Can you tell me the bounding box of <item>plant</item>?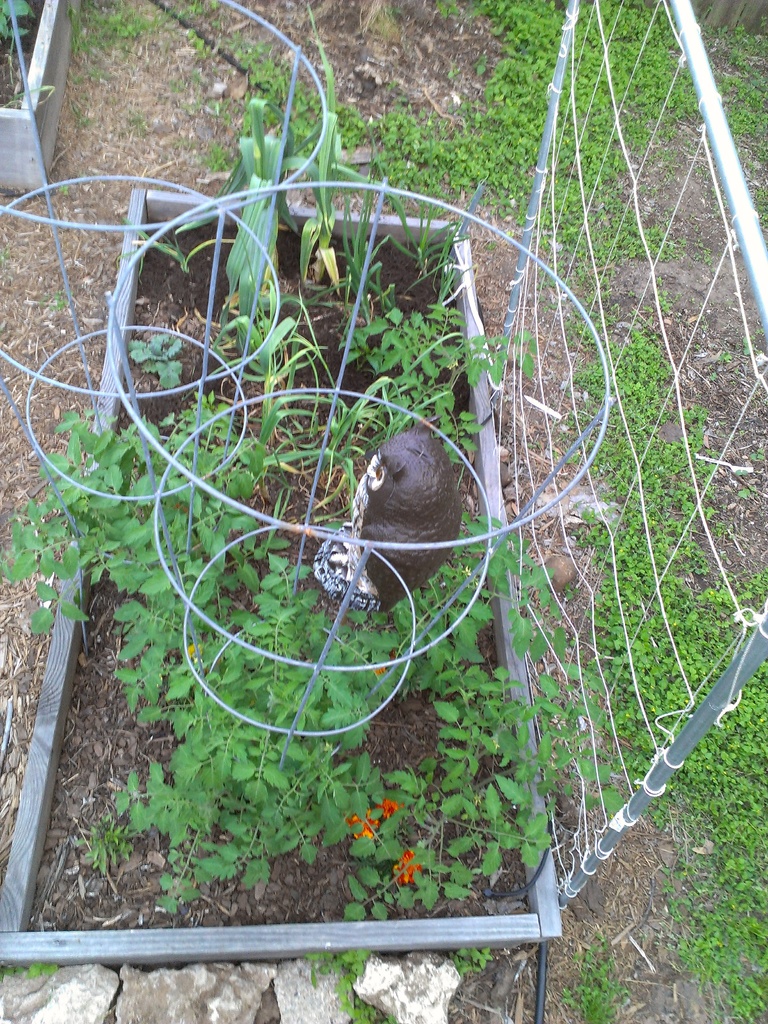
locate(560, 944, 640, 1023).
